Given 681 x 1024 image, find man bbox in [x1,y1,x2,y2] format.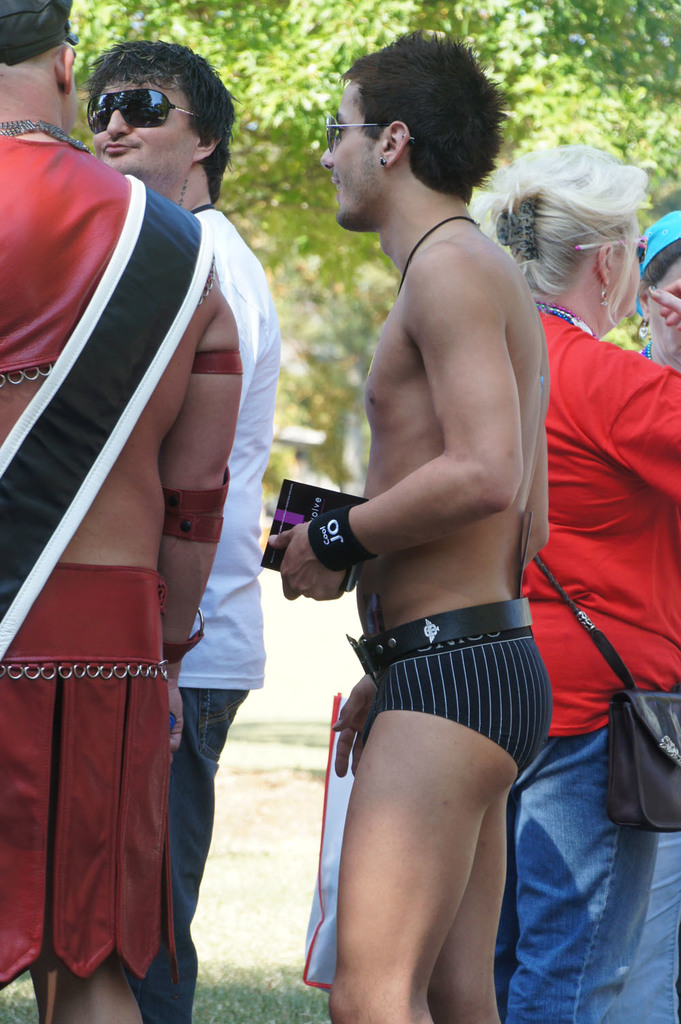
[74,40,289,1023].
